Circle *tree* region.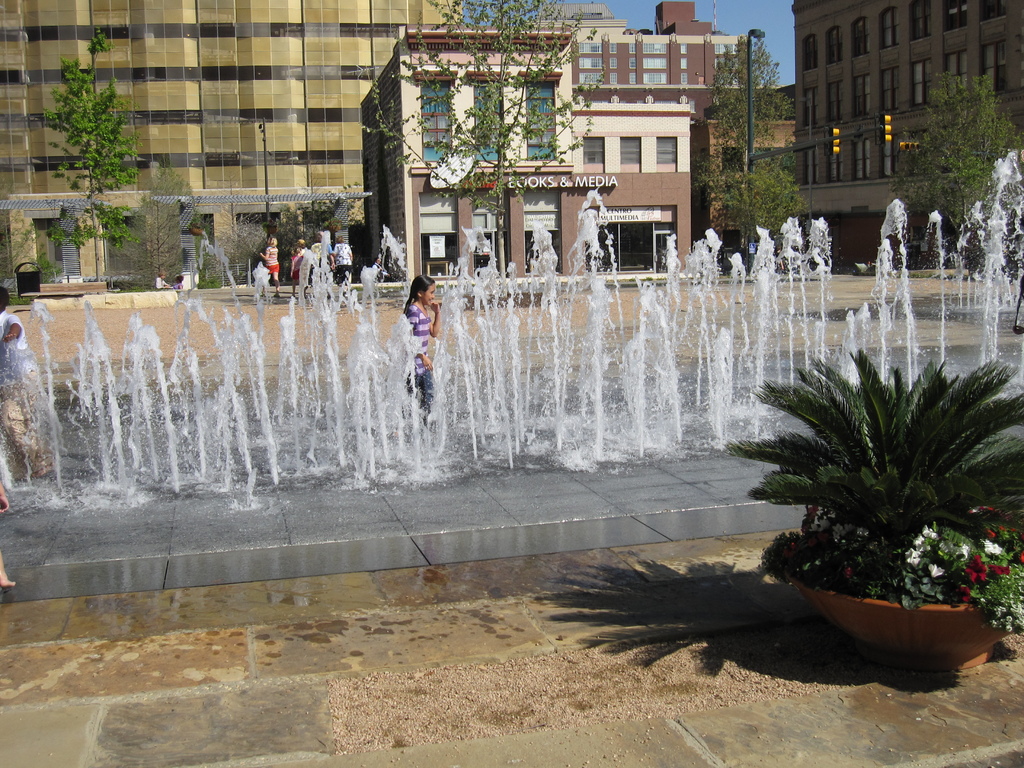
Region: bbox(198, 207, 271, 285).
